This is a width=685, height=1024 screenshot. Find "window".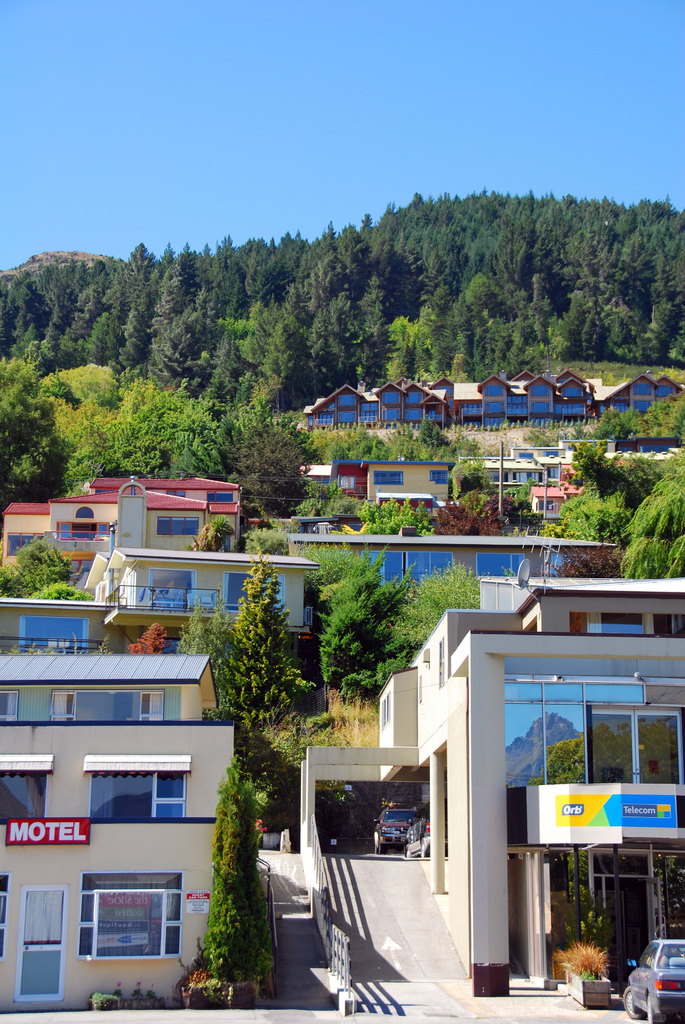
Bounding box: x1=519 y1=451 x2=535 y2=460.
